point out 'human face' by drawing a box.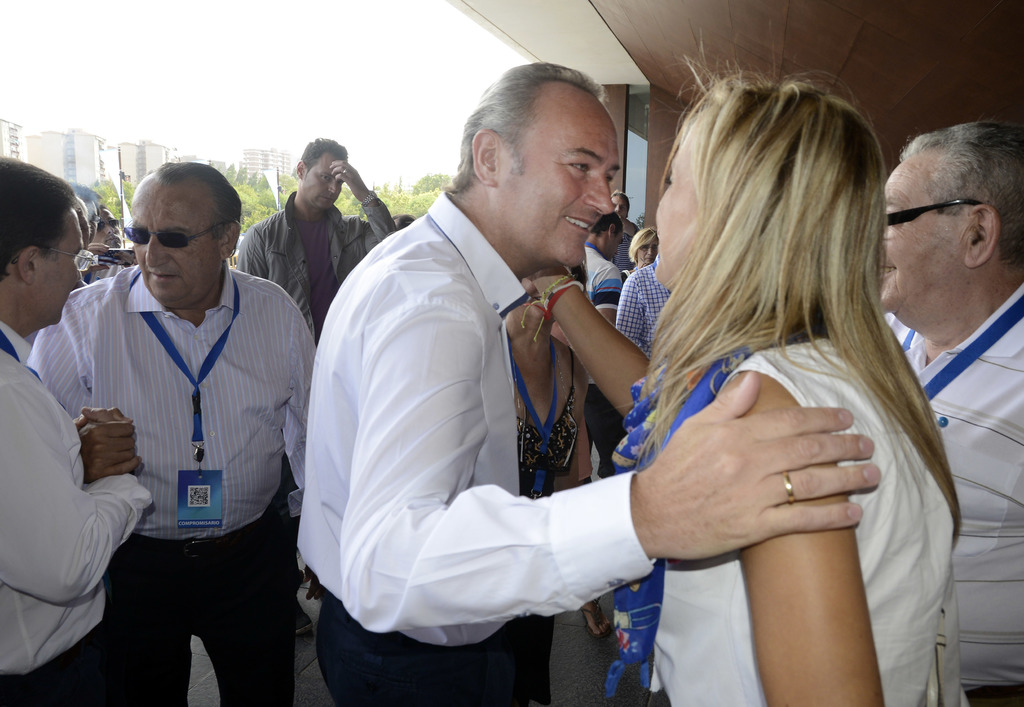
select_region(496, 104, 616, 264).
